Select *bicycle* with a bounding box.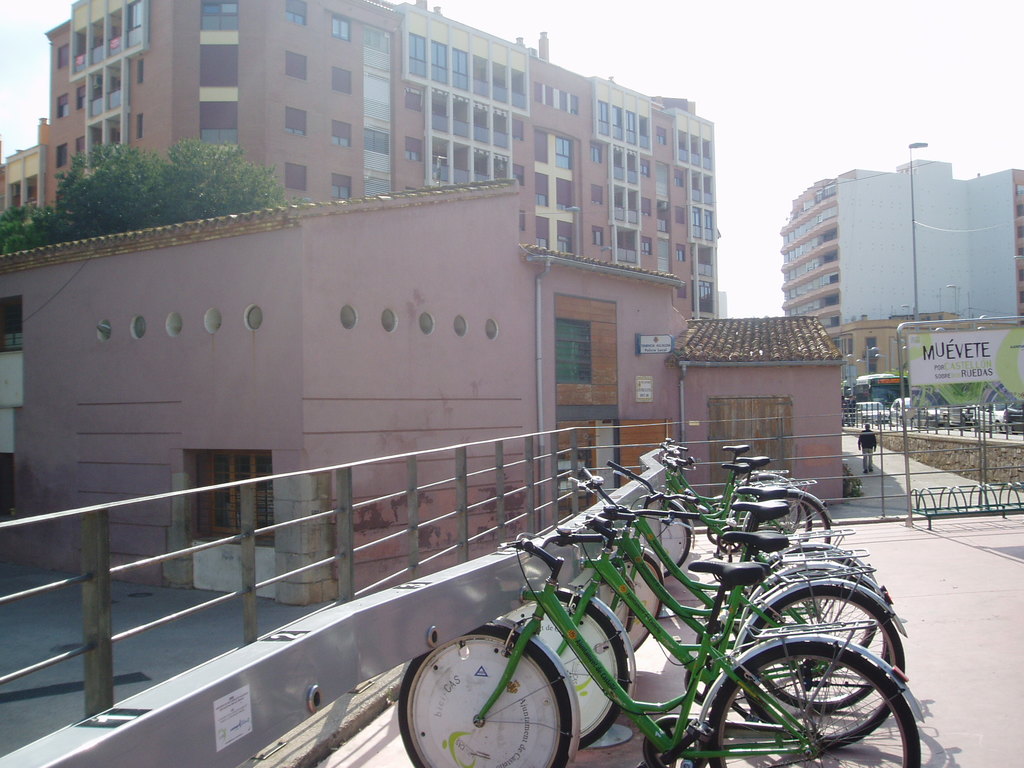
locate(643, 451, 828, 585).
